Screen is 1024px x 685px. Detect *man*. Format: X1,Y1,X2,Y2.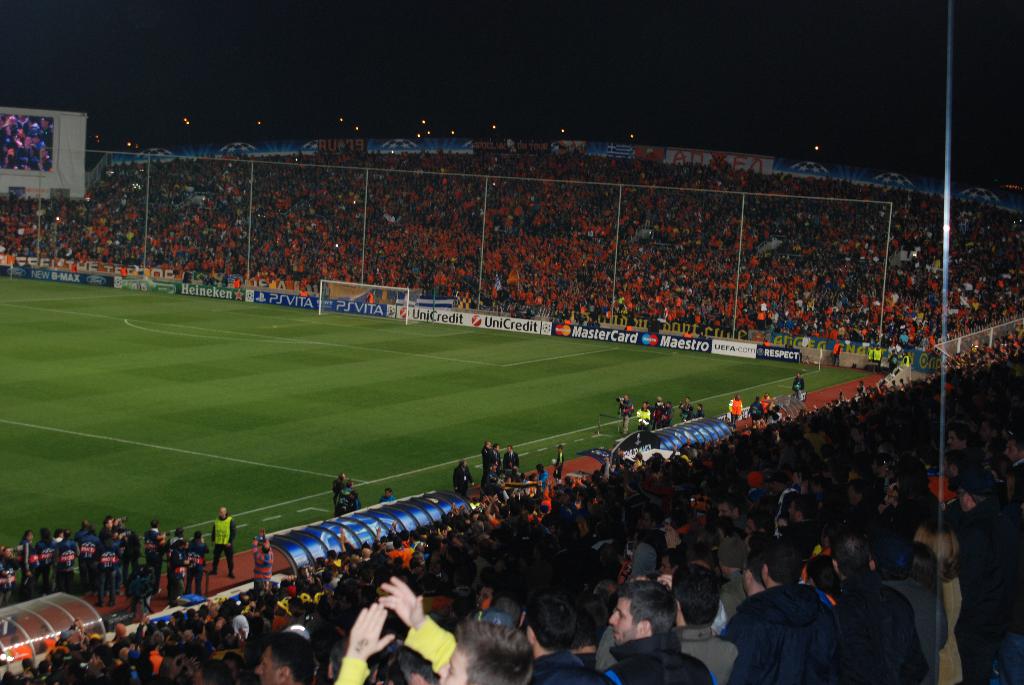
96,535,123,608.
